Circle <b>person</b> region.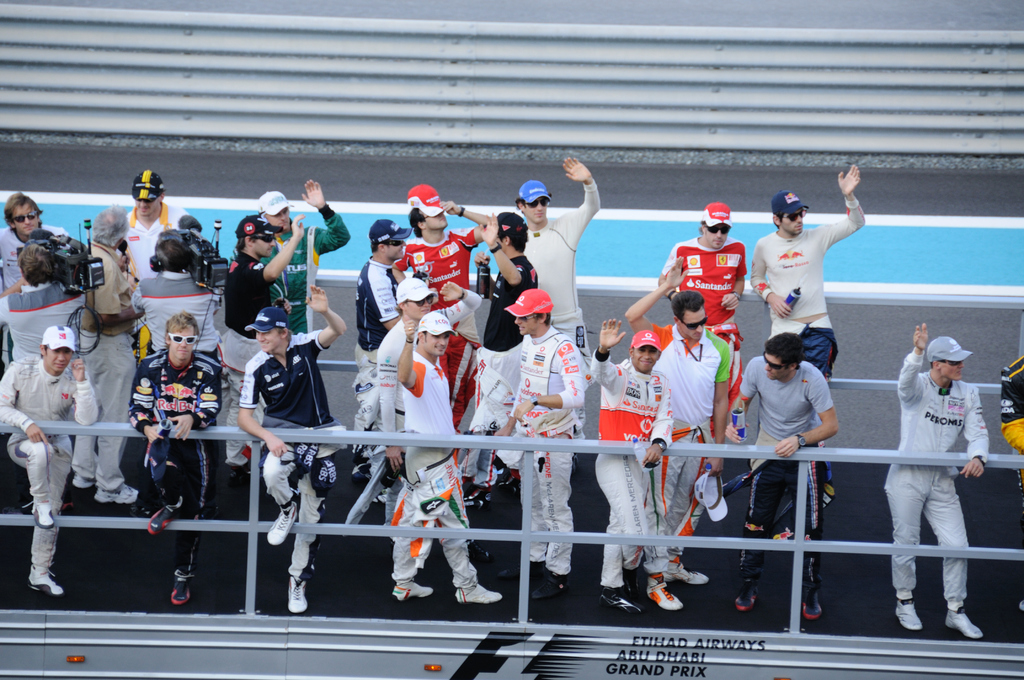
Region: x1=515 y1=158 x2=601 y2=380.
